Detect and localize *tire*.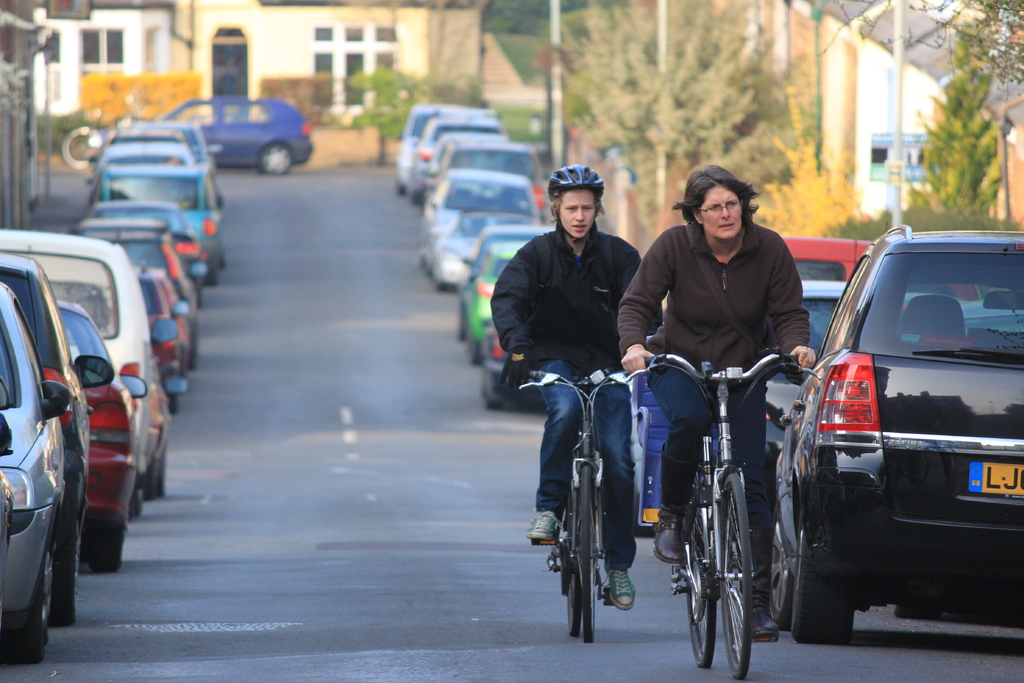
Localized at select_region(470, 333, 481, 365).
